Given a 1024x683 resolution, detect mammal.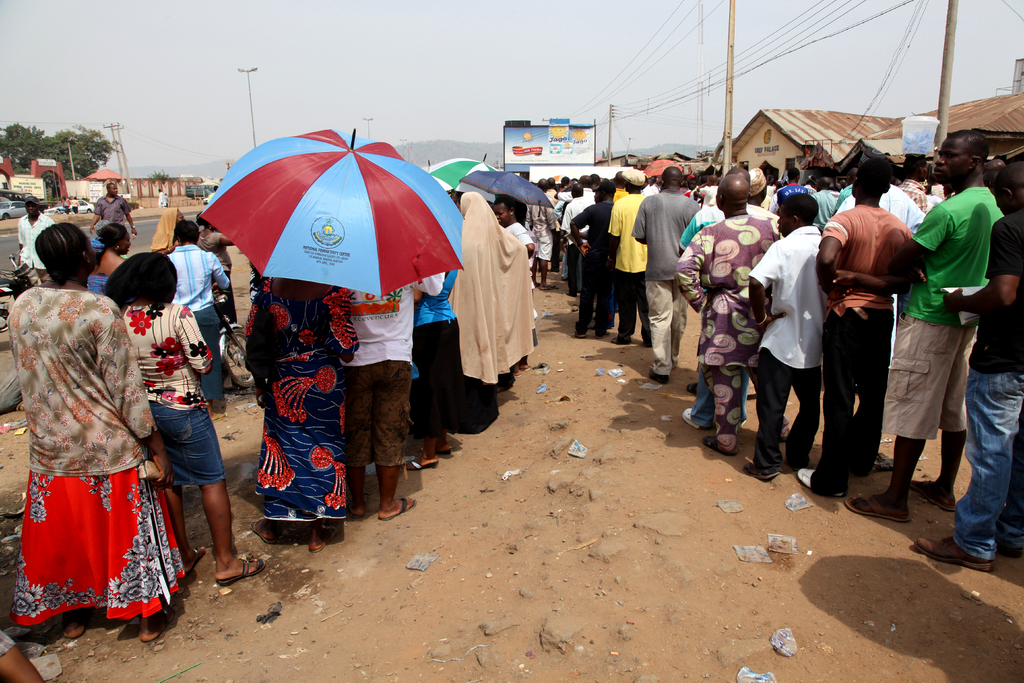
crop(157, 187, 166, 208).
